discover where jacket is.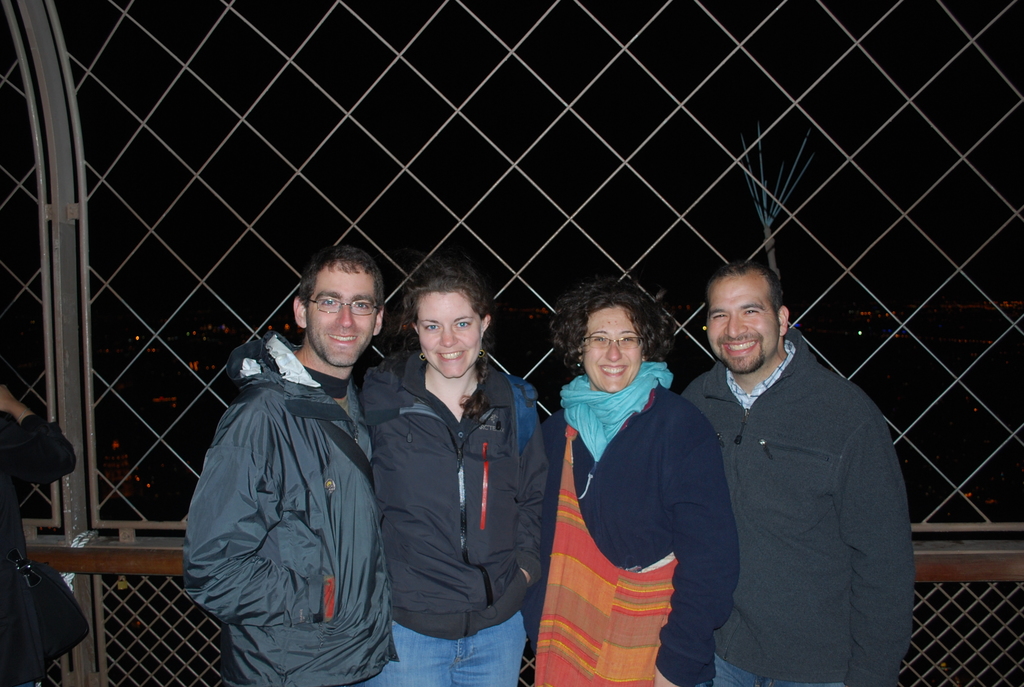
Discovered at {"left": 680, "top": 331, "right": 916, "bottom": 686}.
